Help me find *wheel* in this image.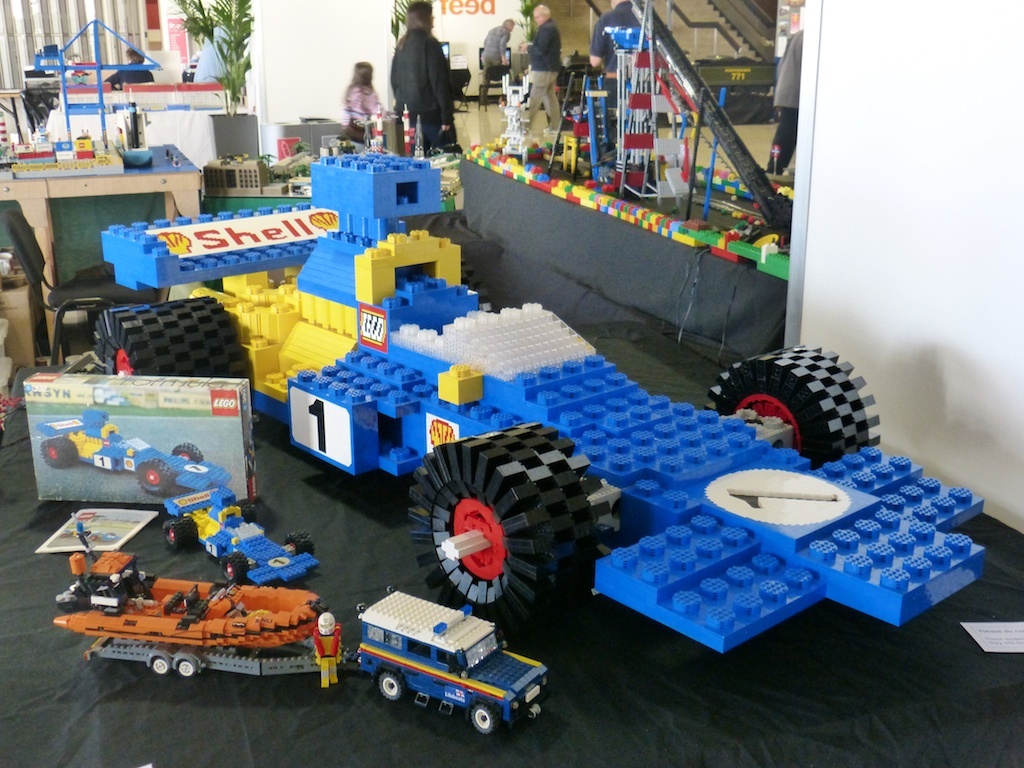
Found it: left=94, top=296, right=245, bottom=380.
